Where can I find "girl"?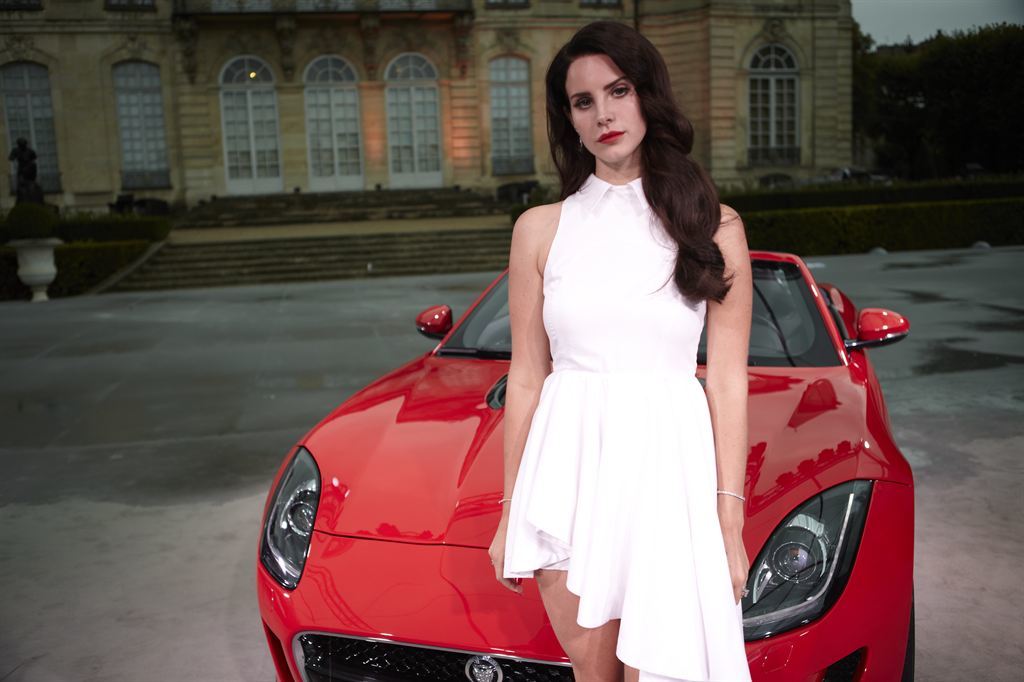
You can find it at detection(487, 19, 755, 681).
